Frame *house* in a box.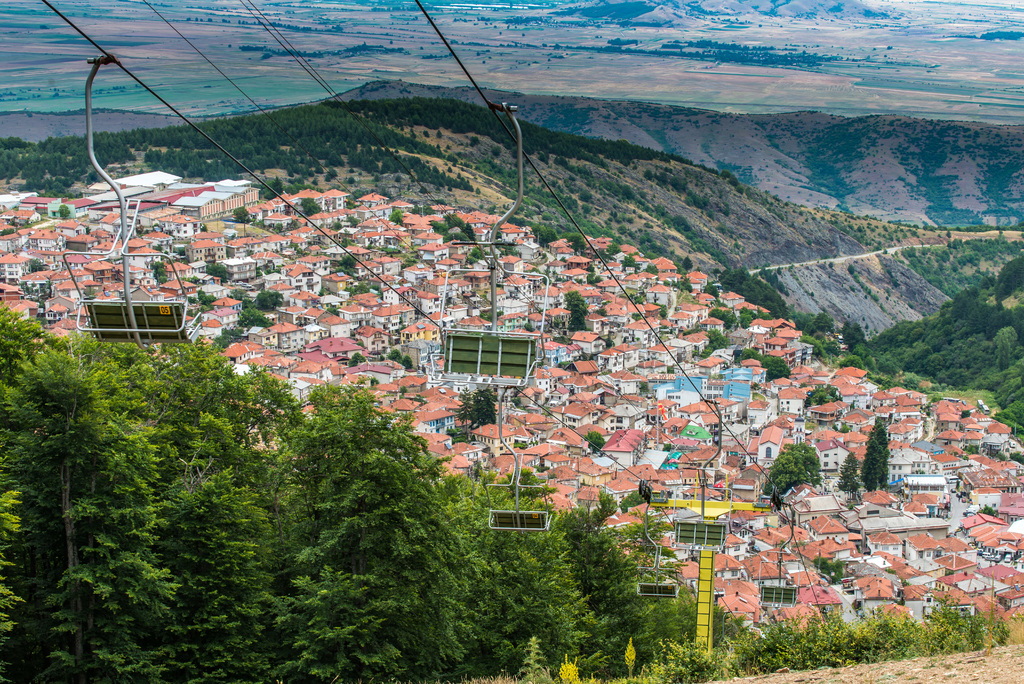
bbox=[787, 491, 844, 527].
